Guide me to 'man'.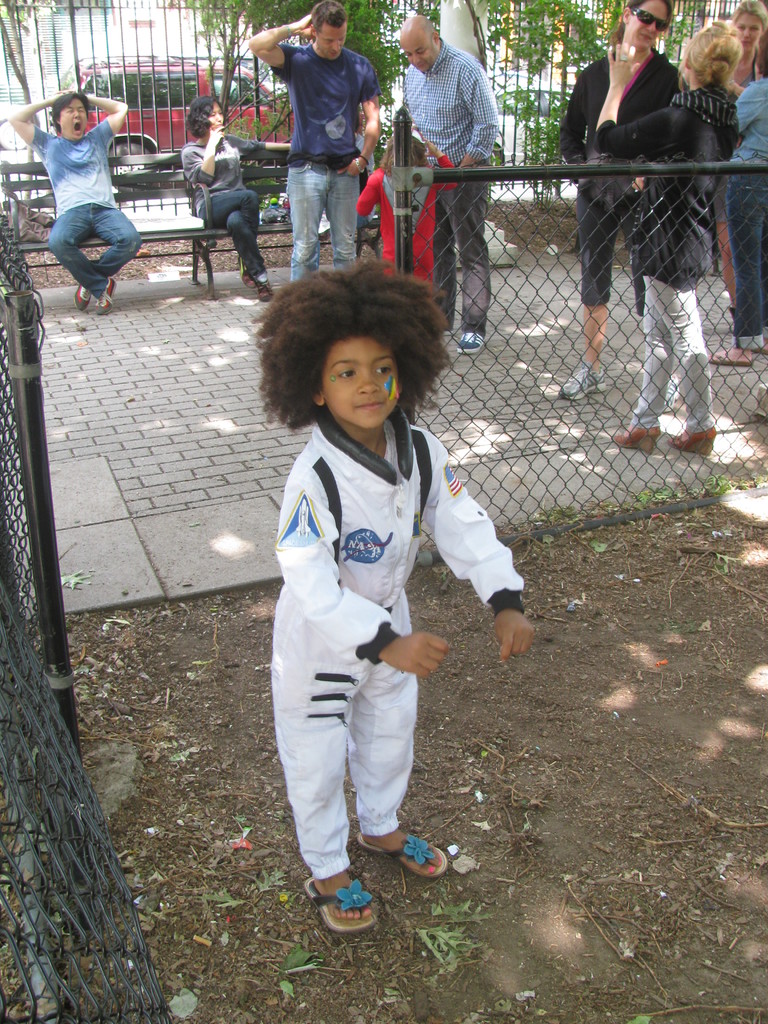
Guidance: detection(6, 76, 131, 308).
